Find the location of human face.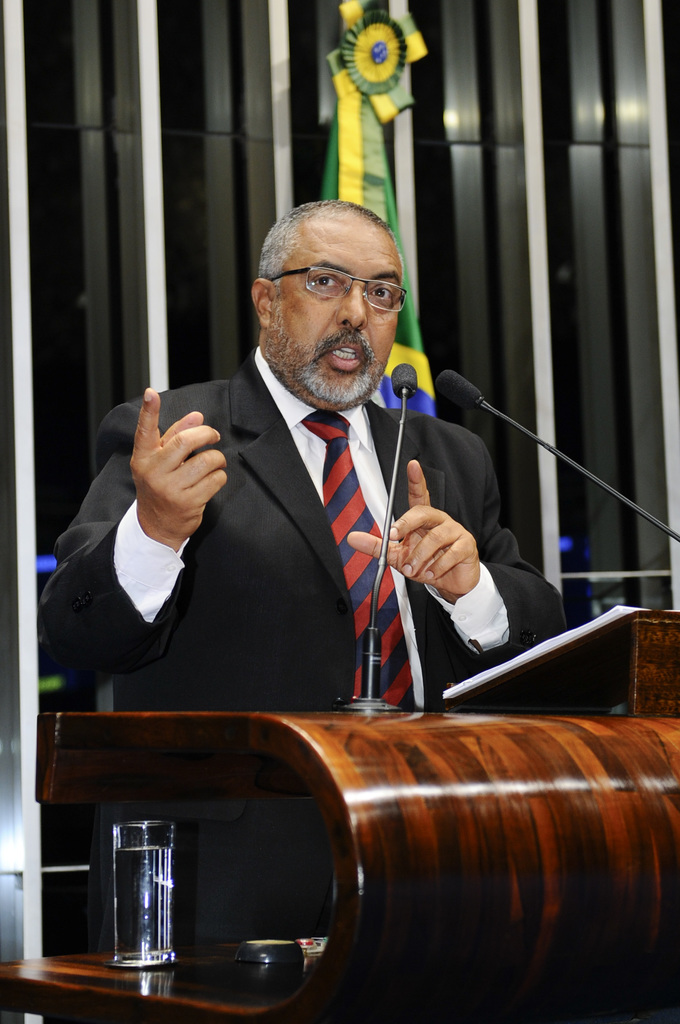
Location: box=[274, 225, 401, 404].
